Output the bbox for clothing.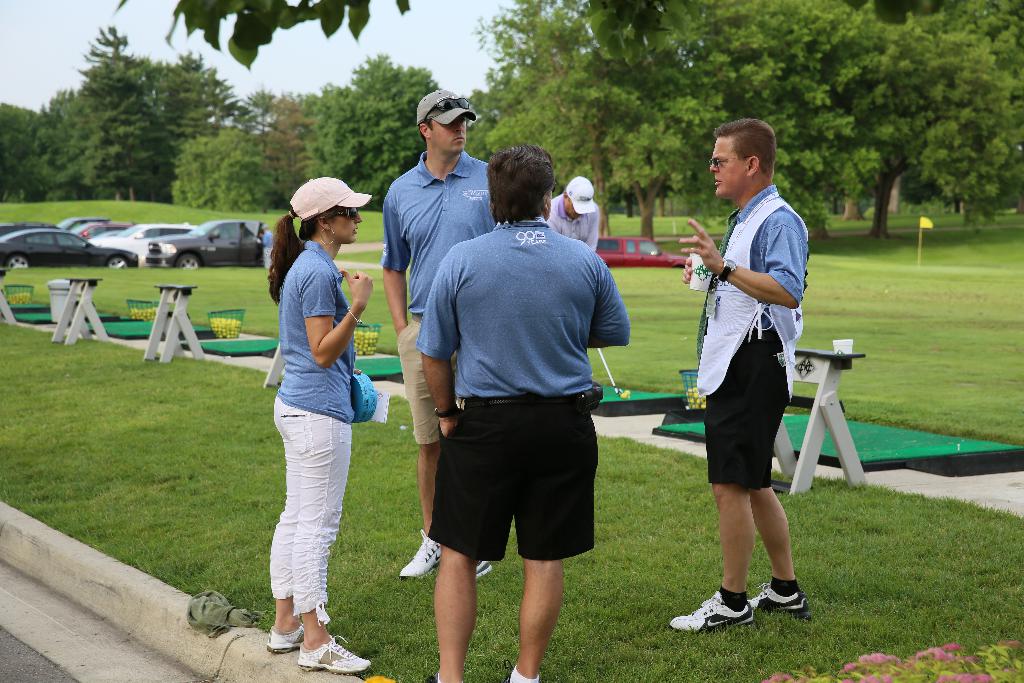
select_region(377, 151, 490, 443).
